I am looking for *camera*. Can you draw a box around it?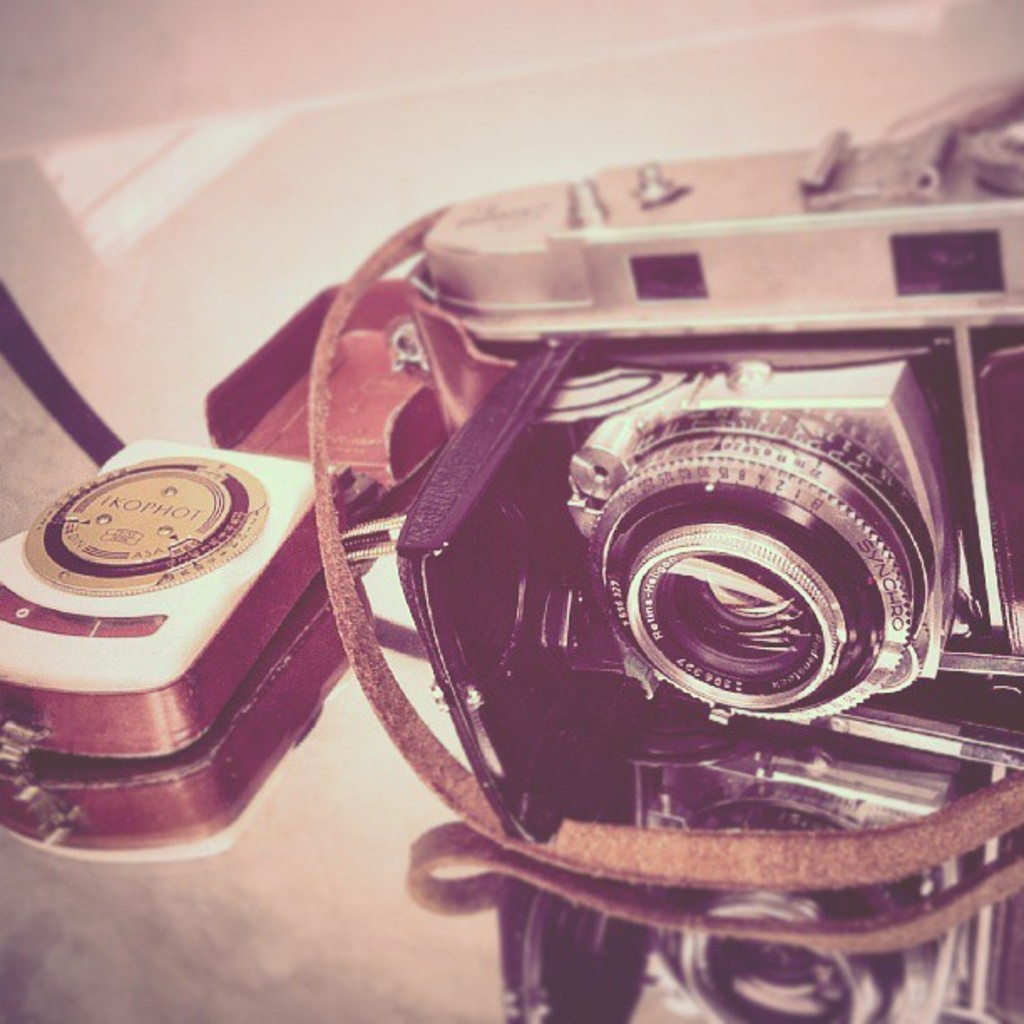
Sure, the bounding box is crop(264, 233, 975, 897).
